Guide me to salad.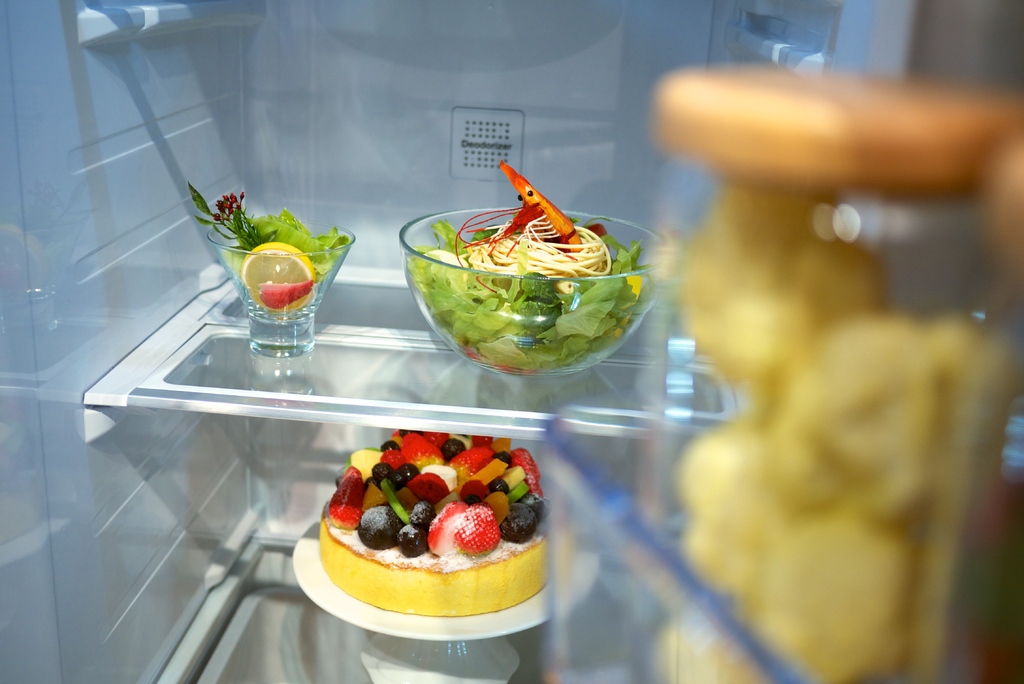
Guidance: rect(394, 167, 668, 393).
